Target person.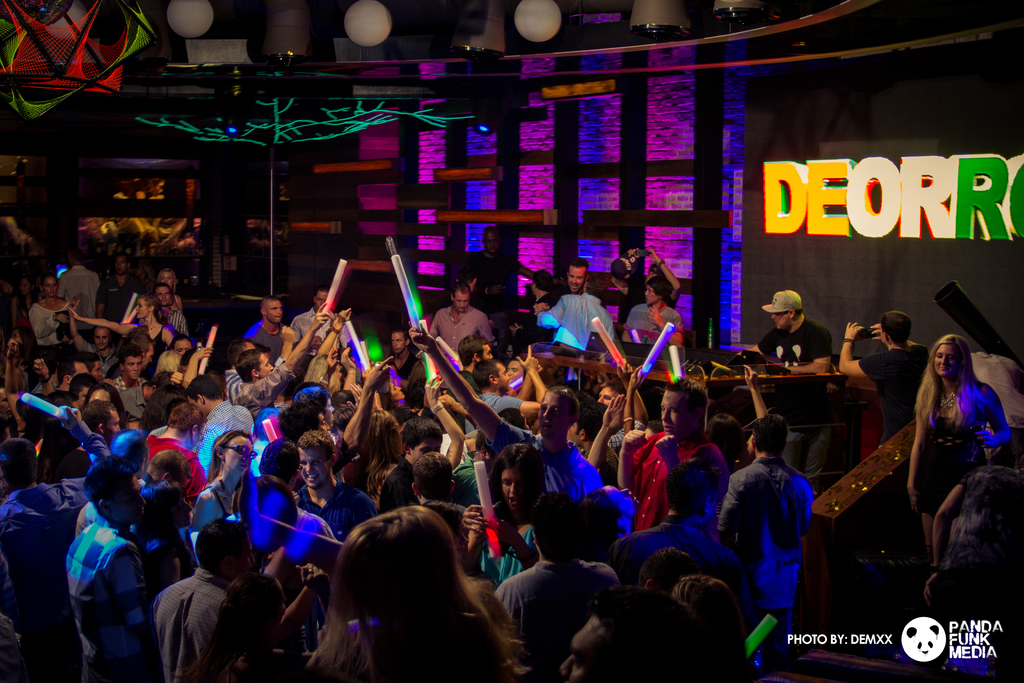
Target region: left=155, top=265, right=188, bottom=310.
